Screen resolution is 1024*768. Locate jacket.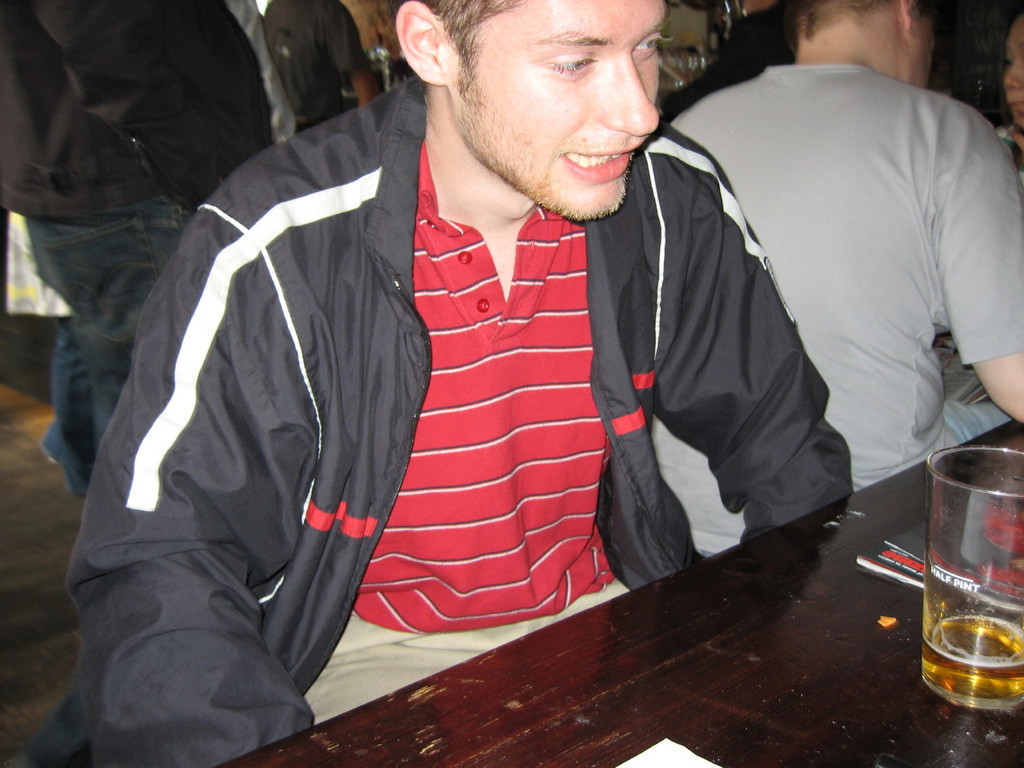
{"x1": 62, "y1": 77, "x2": 856, "y2": 767}.
